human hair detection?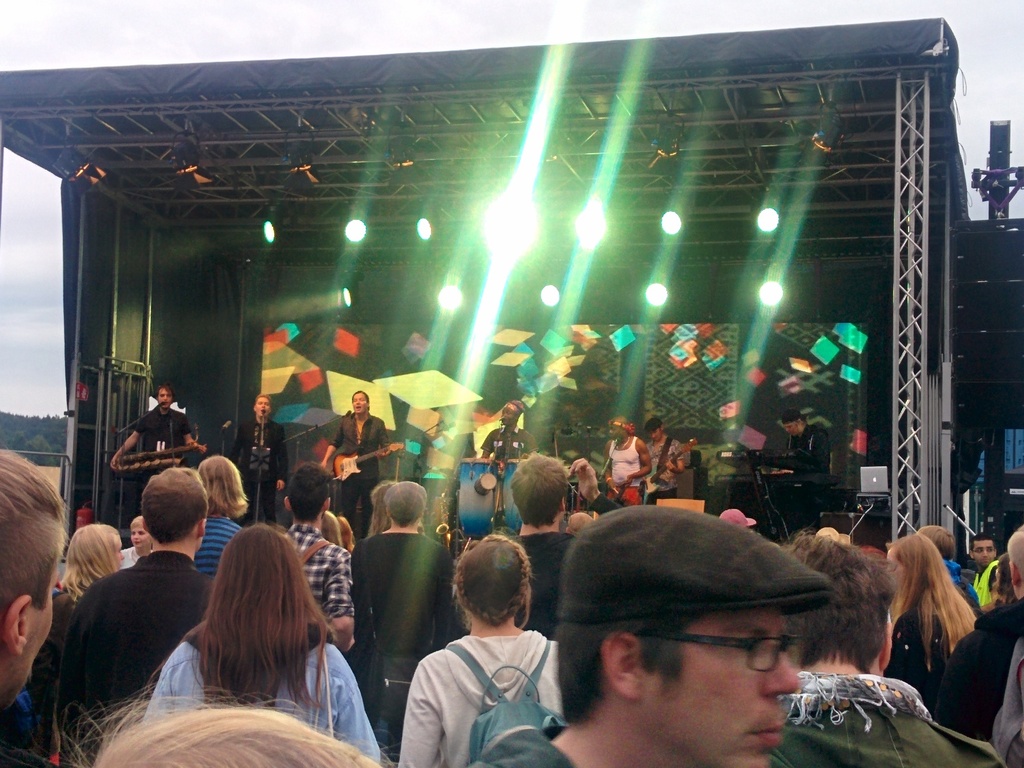
select_region(188, 523, 327, 709)
